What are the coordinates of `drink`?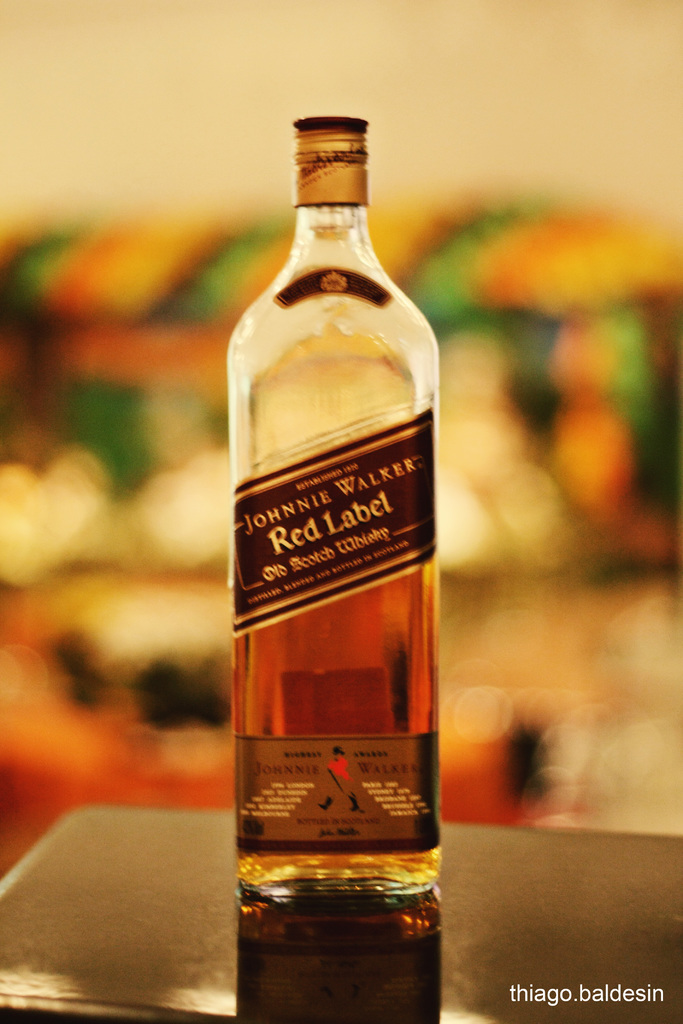
x1=224, y1=90, x2=452, y2=982.
